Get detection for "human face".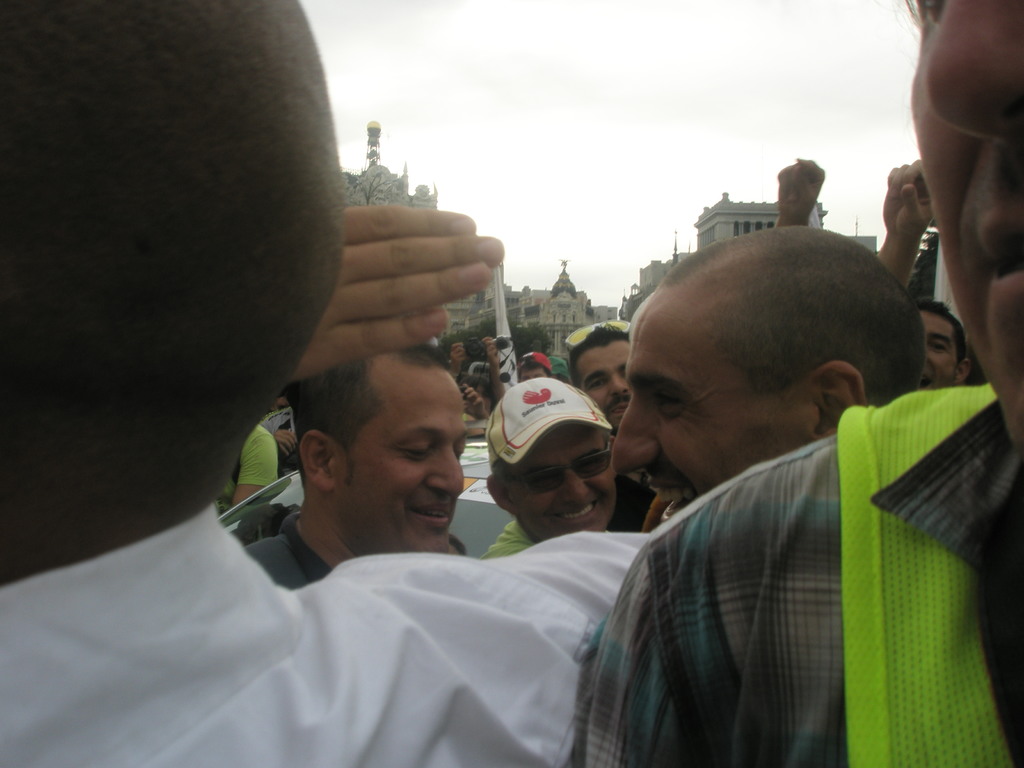
Detection: 518,368,547,384.
